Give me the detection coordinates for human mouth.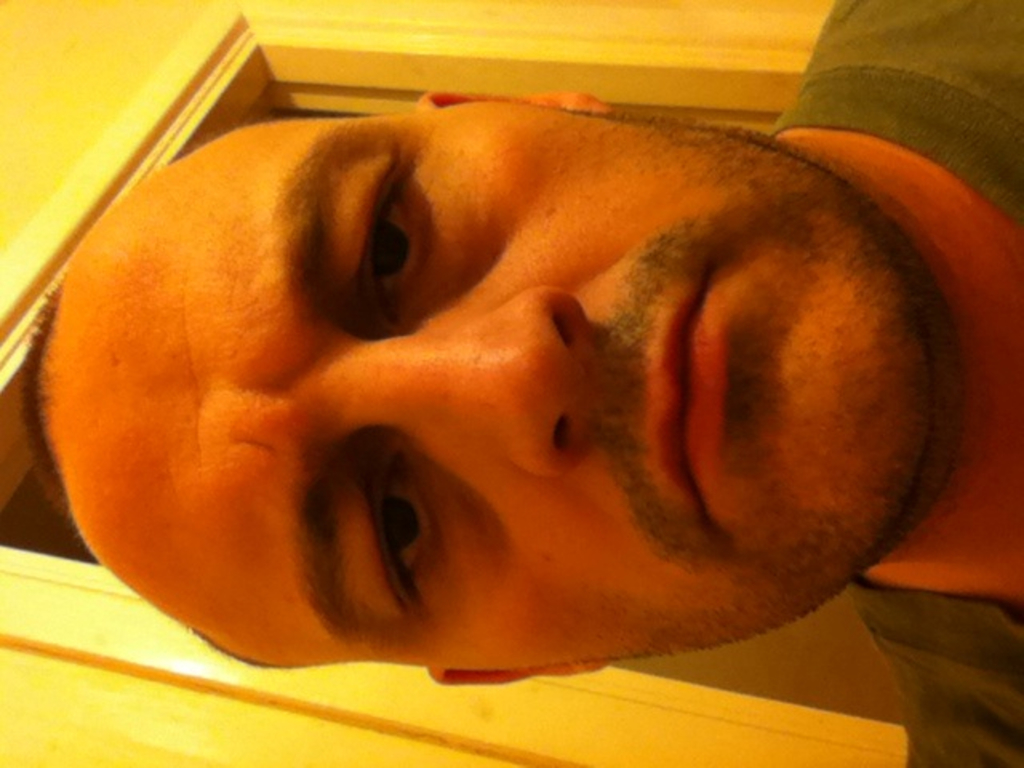
x1=648, y1=270, x2=725, y2=533.
